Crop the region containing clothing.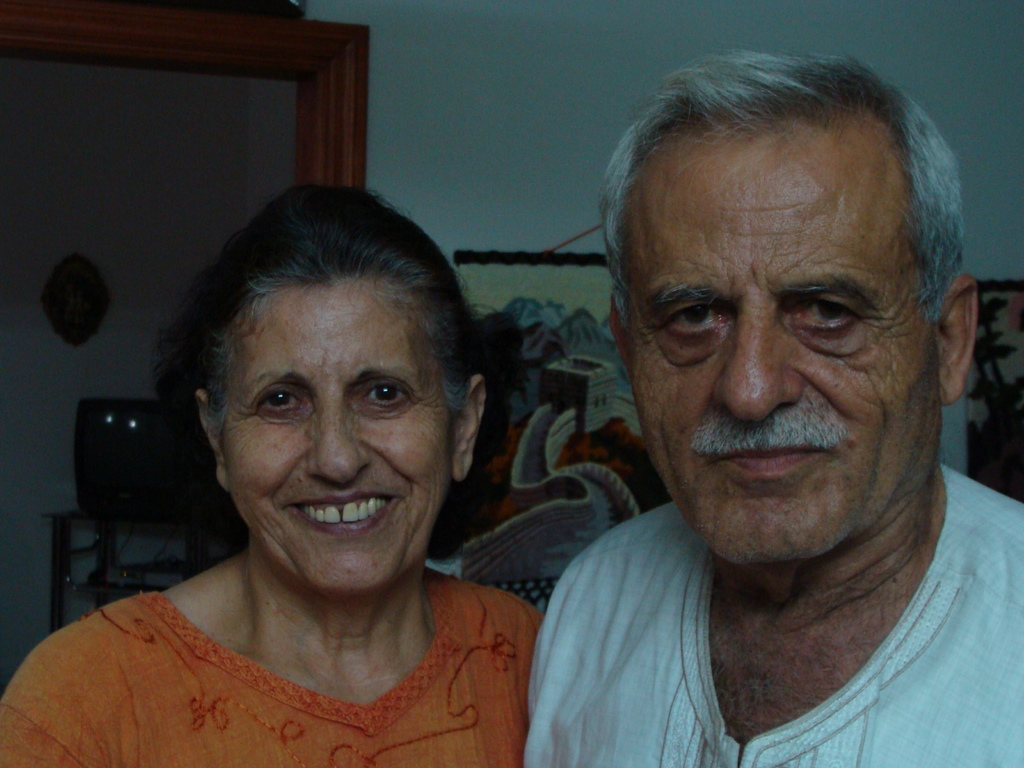
Crop region: x1=477, y1=437, x2=1023, y2=765.
